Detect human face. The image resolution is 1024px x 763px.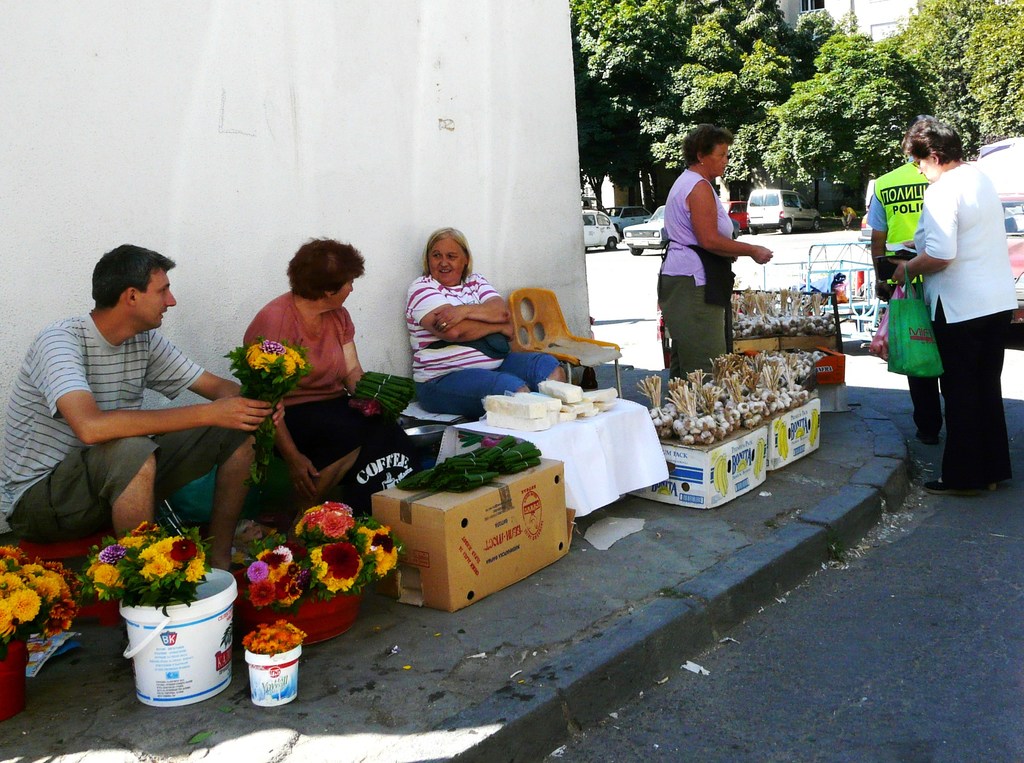
Rect(331, 273, 357, 305).
